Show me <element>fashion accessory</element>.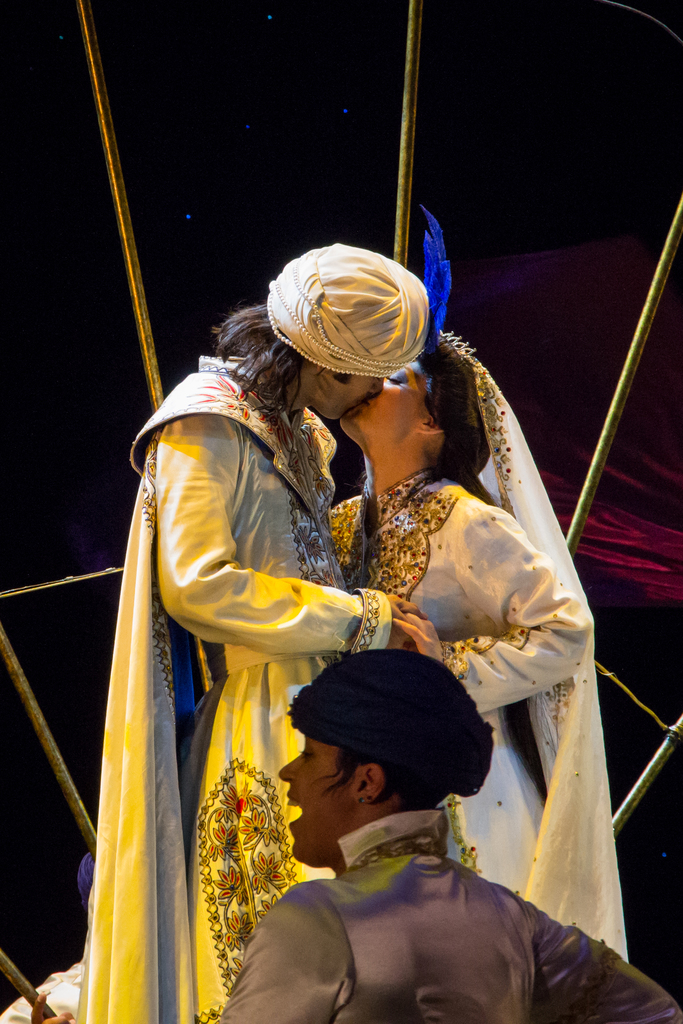
<element>fashion accessory</element> is here: l=264, t=240, r=422, b=378.
